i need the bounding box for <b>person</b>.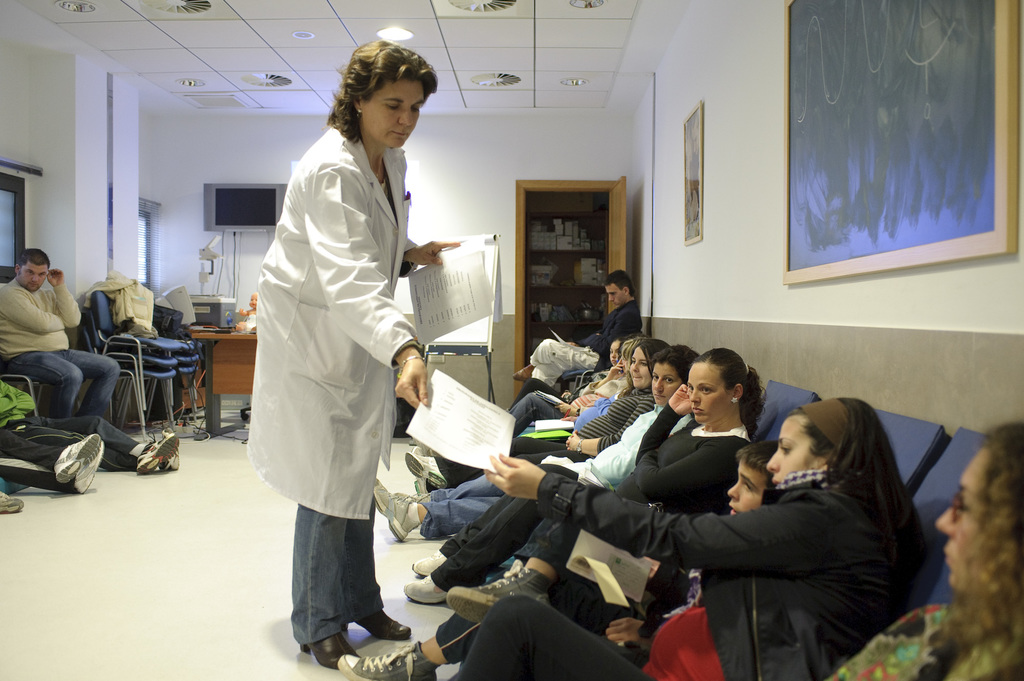
Here it is: region(225, 46, 435, 680).
